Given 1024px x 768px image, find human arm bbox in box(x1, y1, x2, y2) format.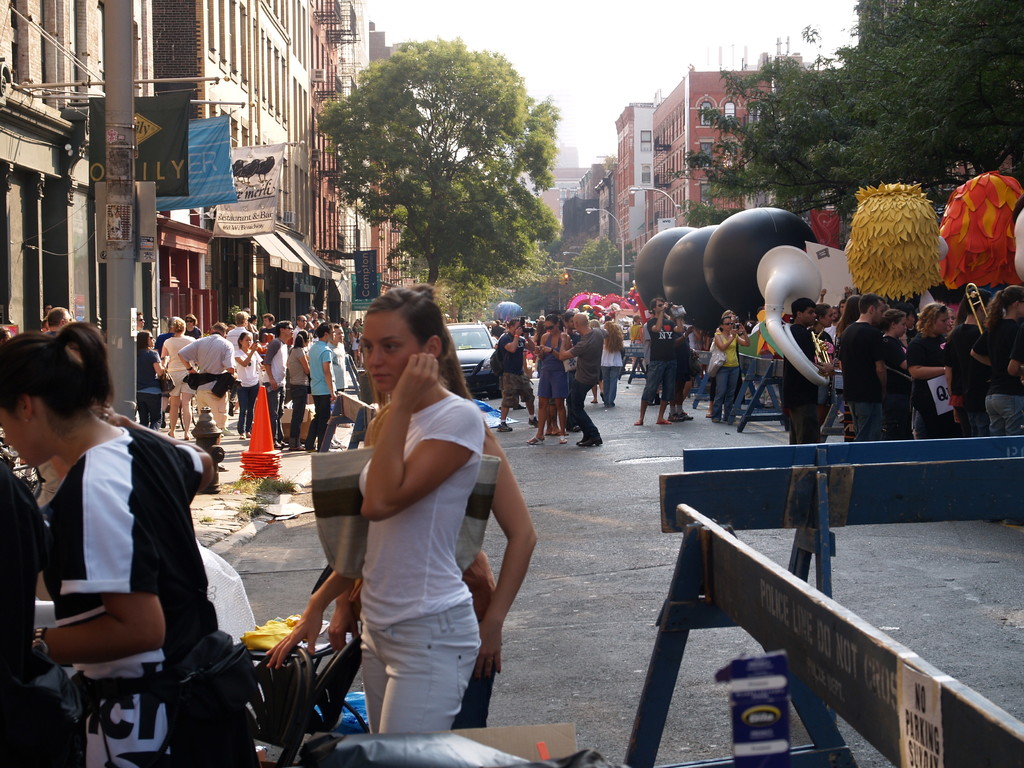
box(647, 305, 672, 335).
